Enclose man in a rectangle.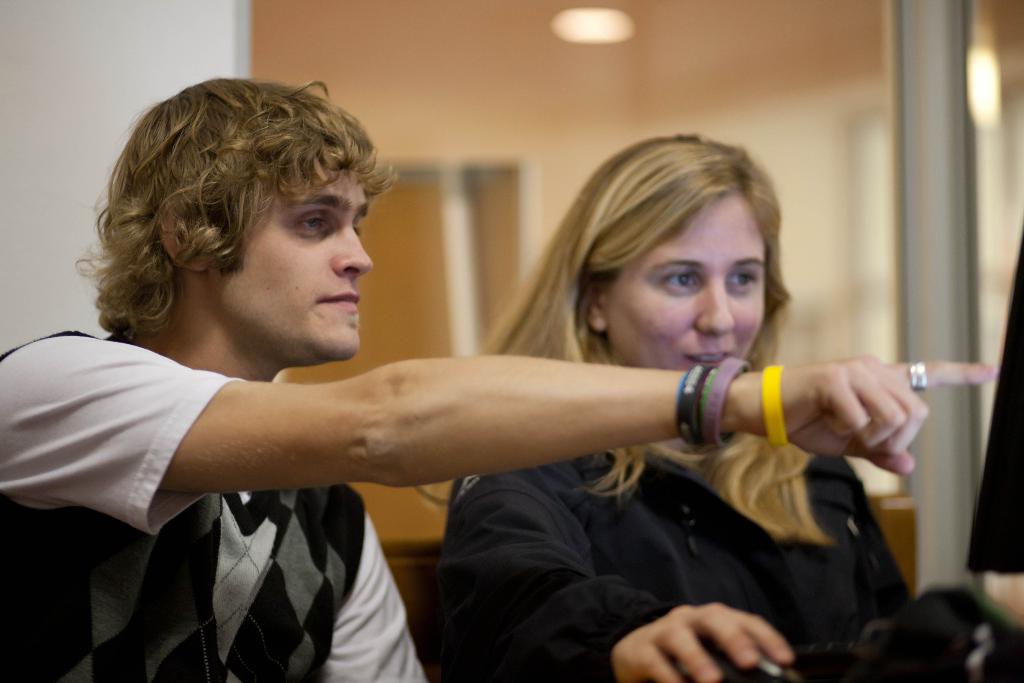
x1=0, y1=83, x2=994, y2=682.
